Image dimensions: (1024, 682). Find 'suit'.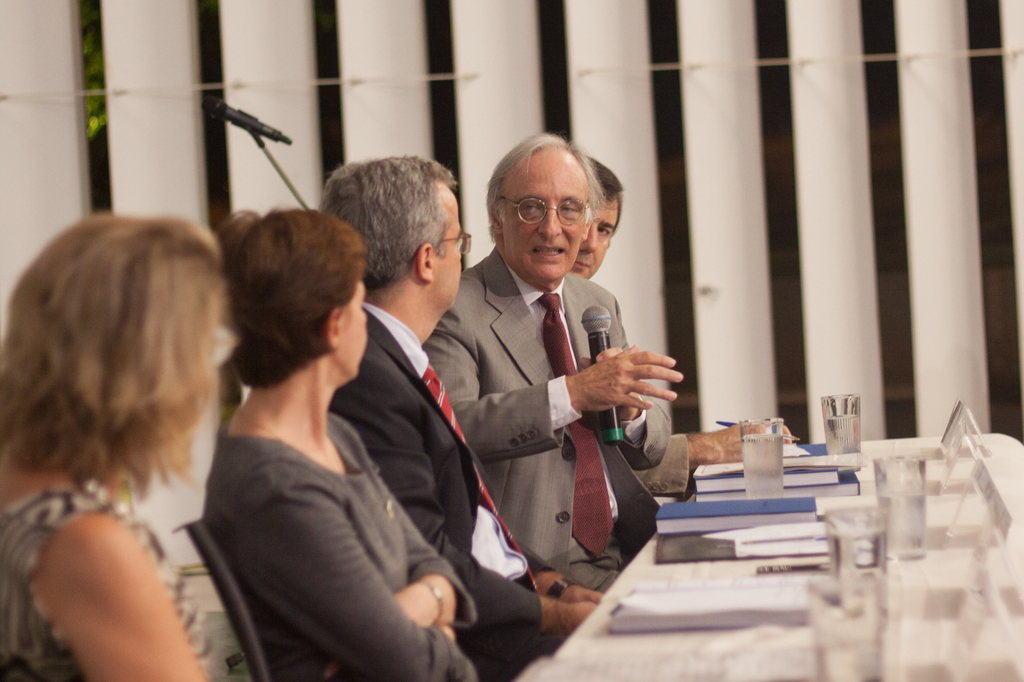
<box>435,167,676,605</box>.
